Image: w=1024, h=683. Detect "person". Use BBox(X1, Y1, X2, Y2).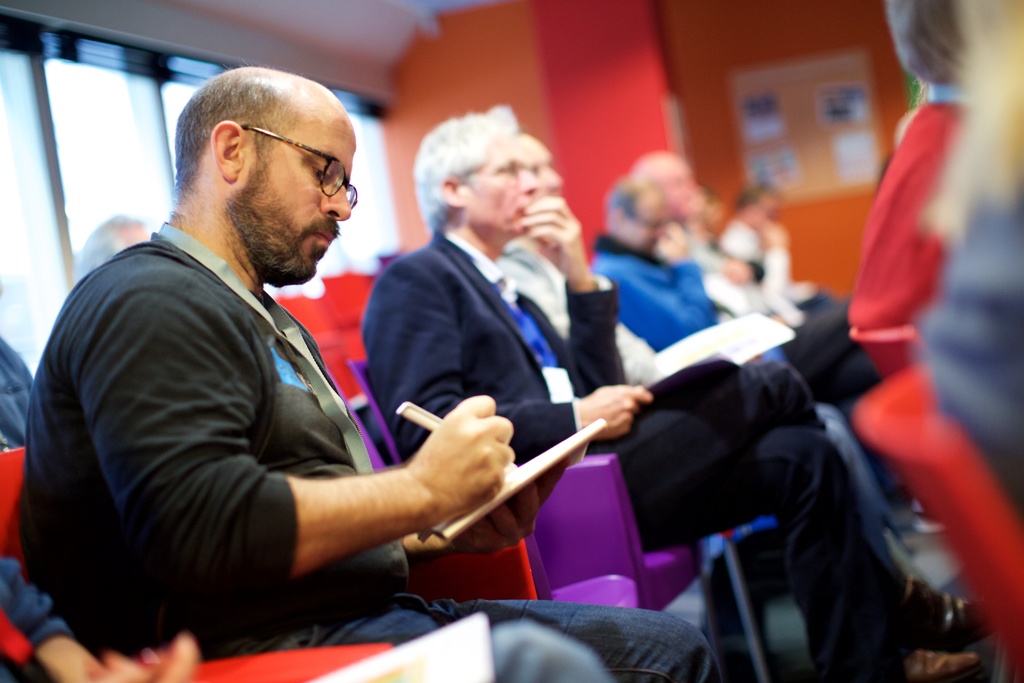
BBox(499, 127, 902, 577).
